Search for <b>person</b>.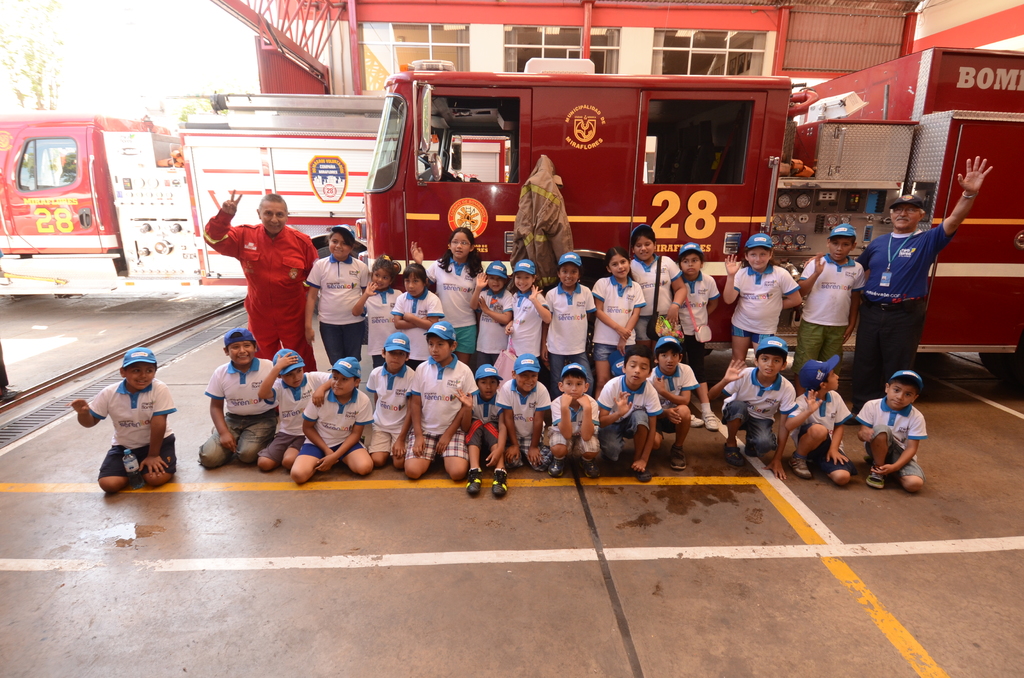
Found at (left=675, top=242, right=720, bottom=433).
